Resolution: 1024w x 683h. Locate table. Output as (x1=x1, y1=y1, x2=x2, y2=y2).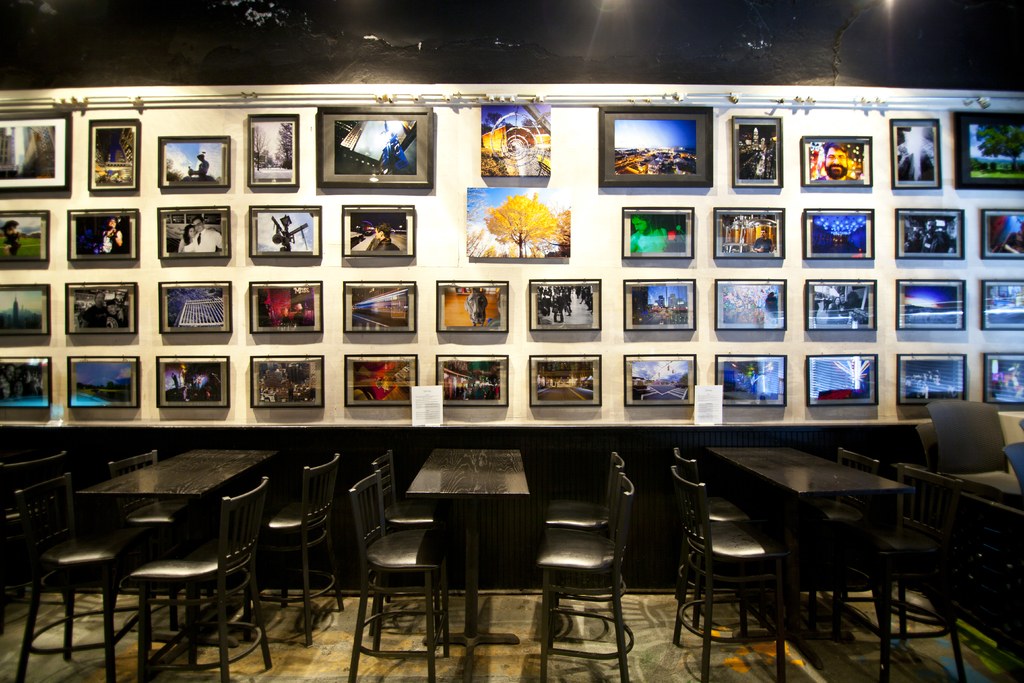
(x1=84, y1=445, x2=280, y2=629).
